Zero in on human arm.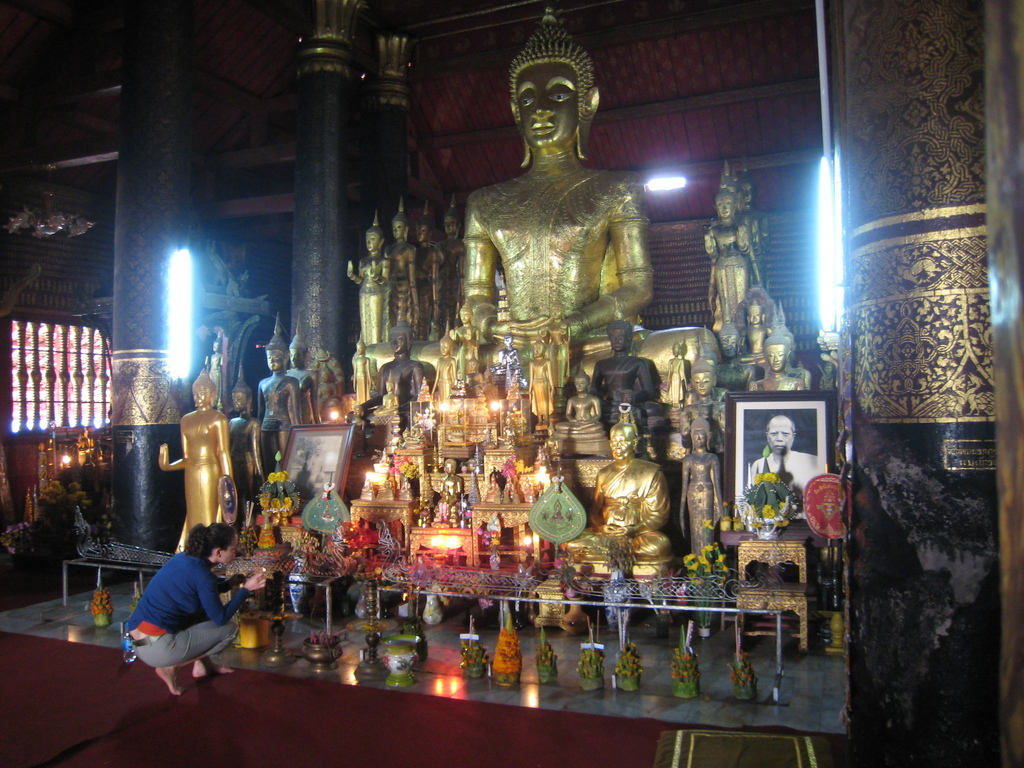
Zeroed in: Rect(214, 569, 244, 591).
